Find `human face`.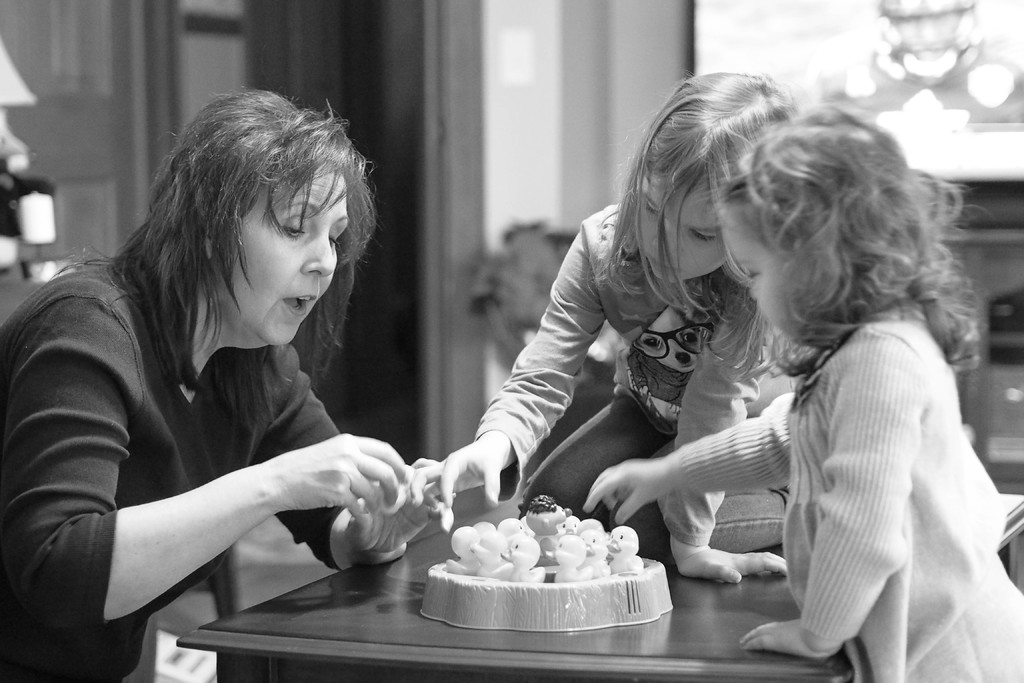
pyautogui.locateOnScreen(234, 165, 349, 342).
